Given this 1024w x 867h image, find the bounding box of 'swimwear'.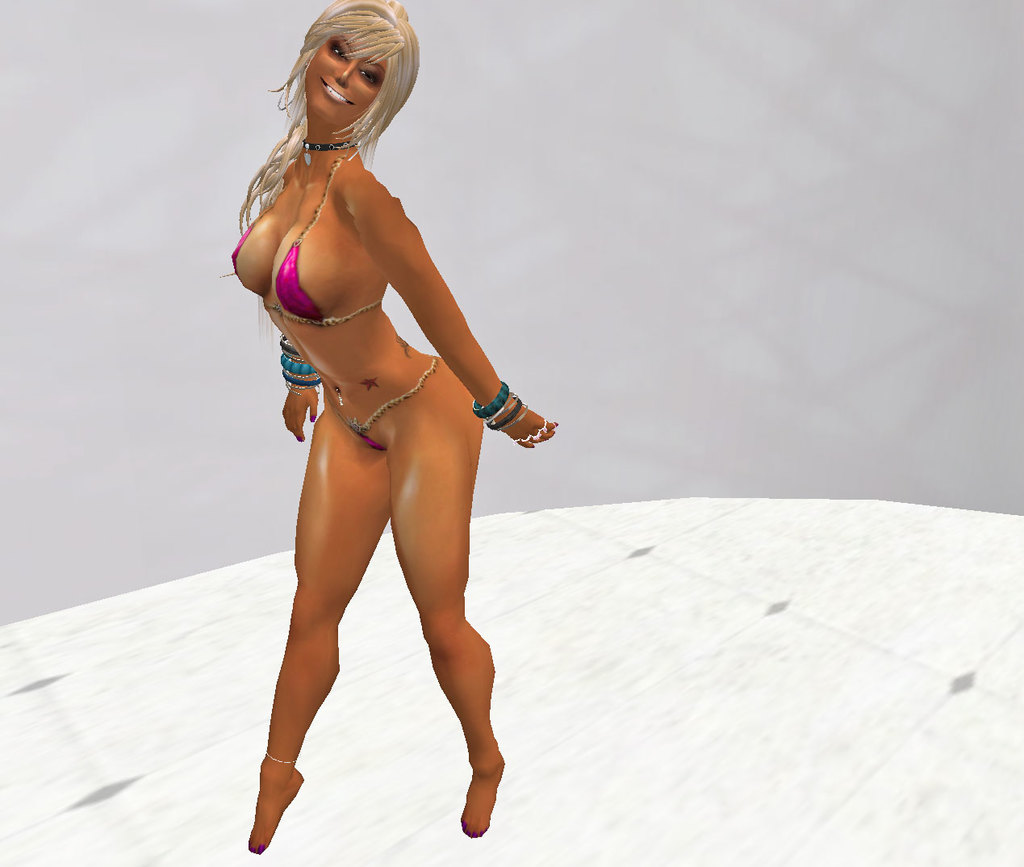
x1=332, y1=357, x2=437, y2=452.
